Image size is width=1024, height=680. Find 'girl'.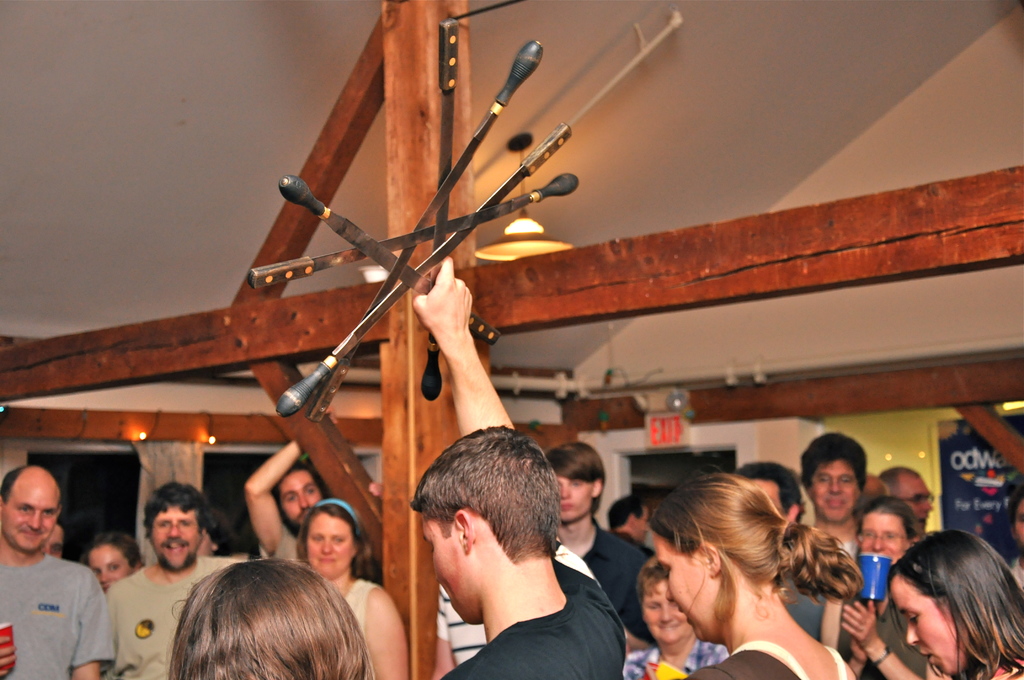
l=647, t=471, r=863, b=679.
